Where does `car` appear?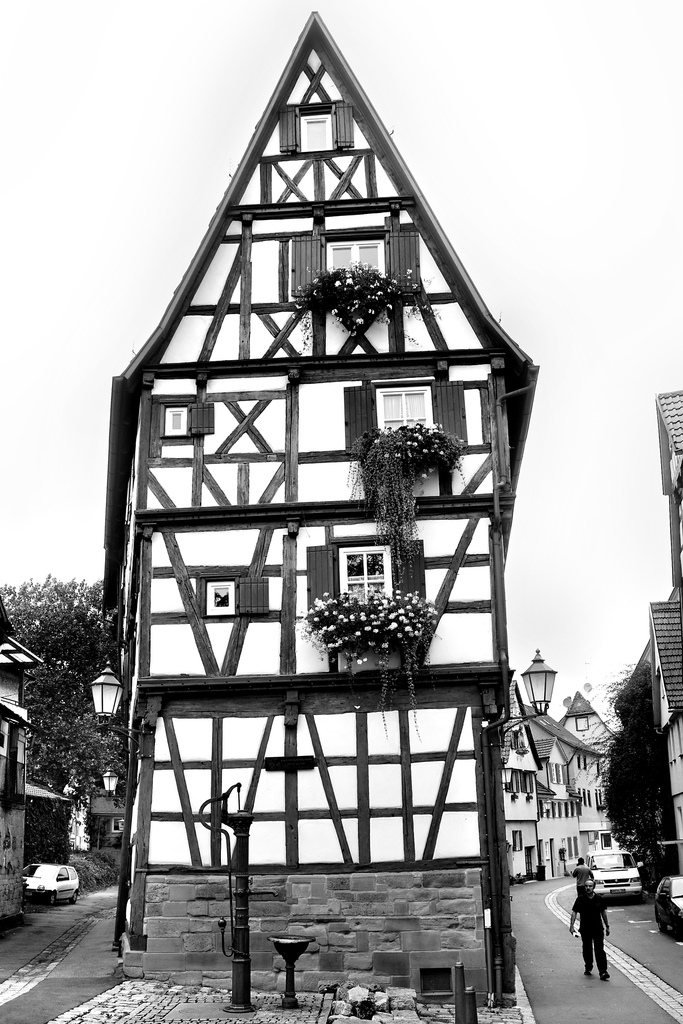
Appears at (656,882,682,941).
